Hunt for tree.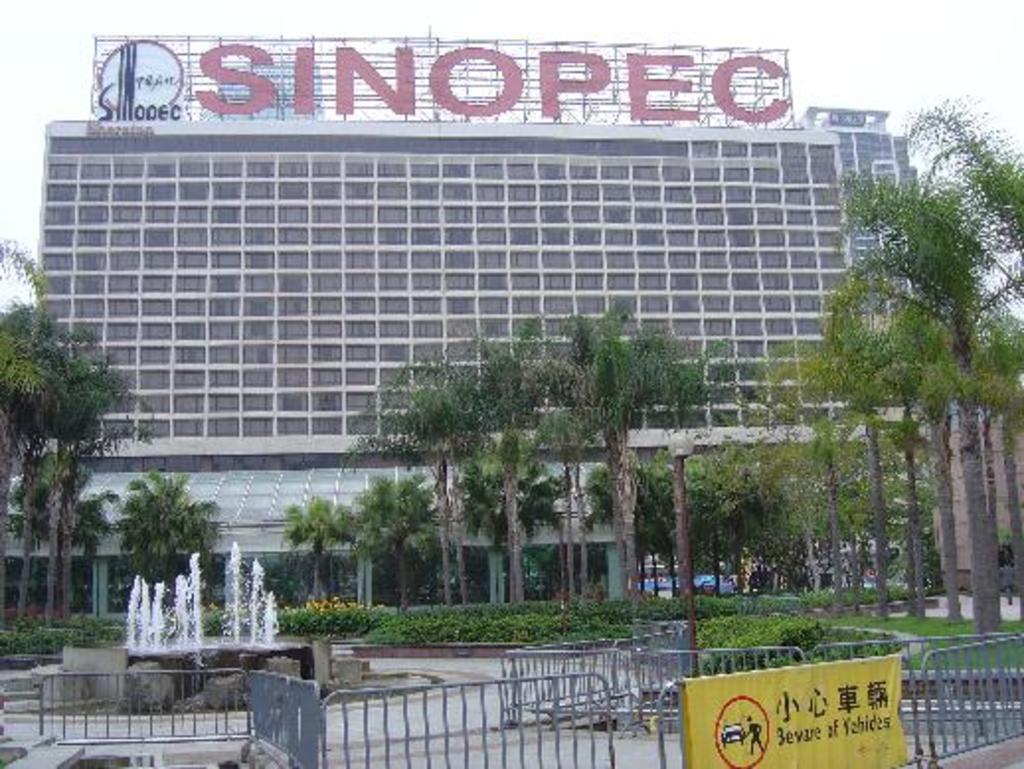
Hunted down at {"x1": 358, "y1": 472, "x2": 437, "y2": 607}.
